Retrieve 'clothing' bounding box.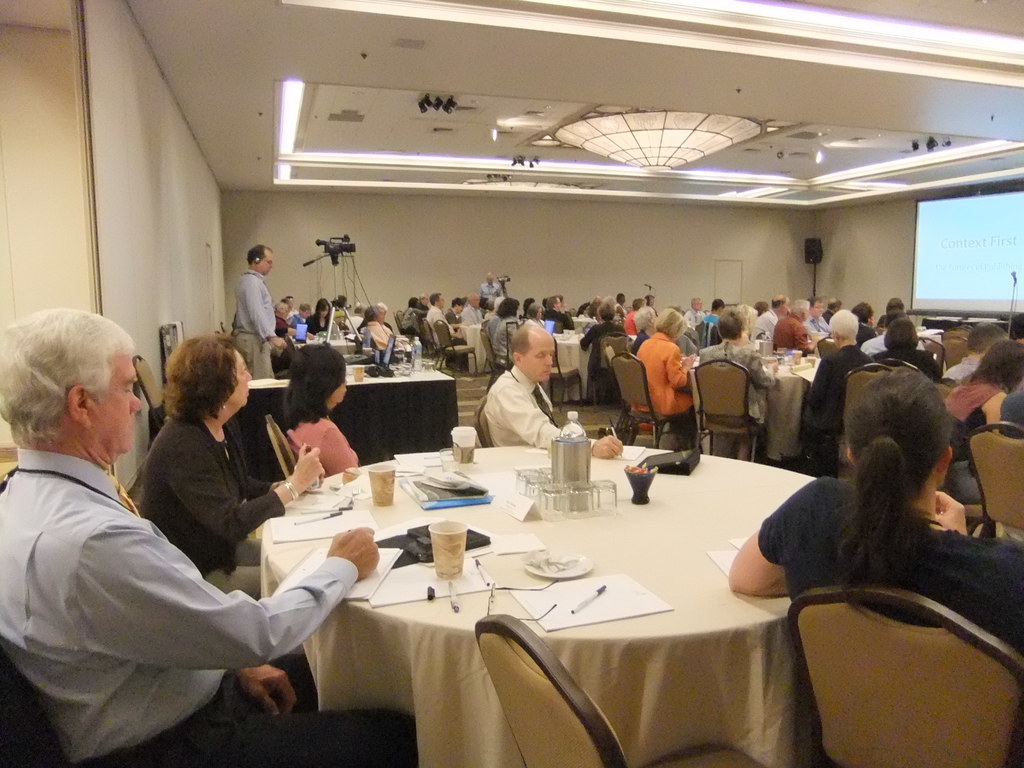
Bounding box: (632, 326, 706, 451).
